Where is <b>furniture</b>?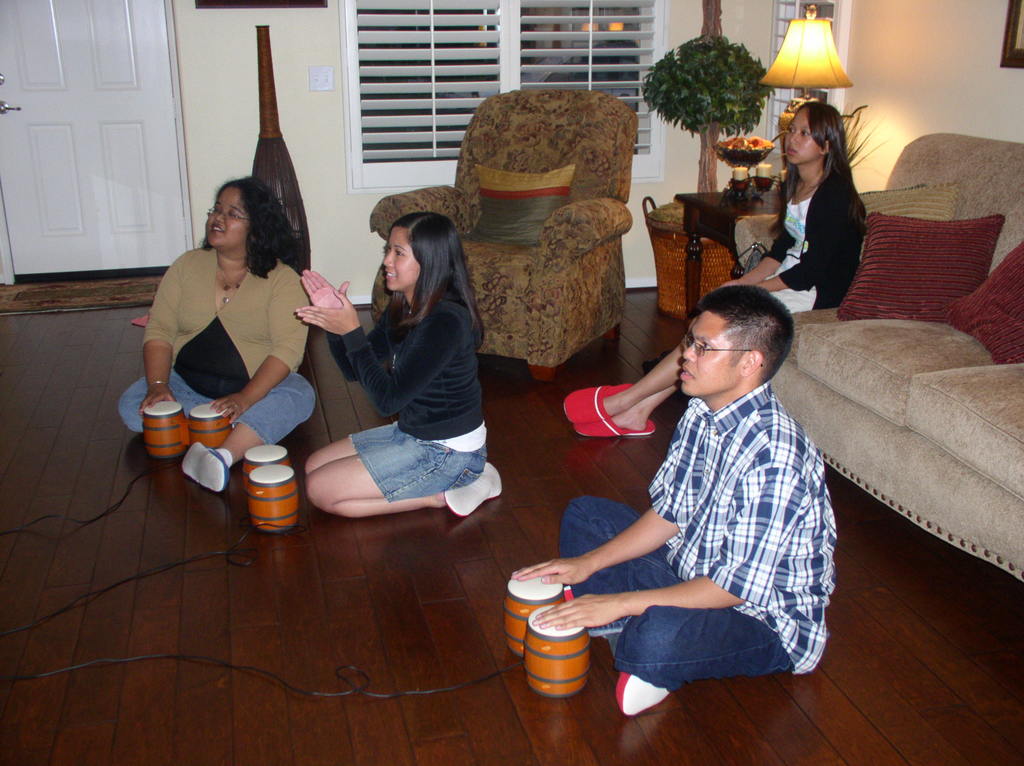
369:86:641:381.
